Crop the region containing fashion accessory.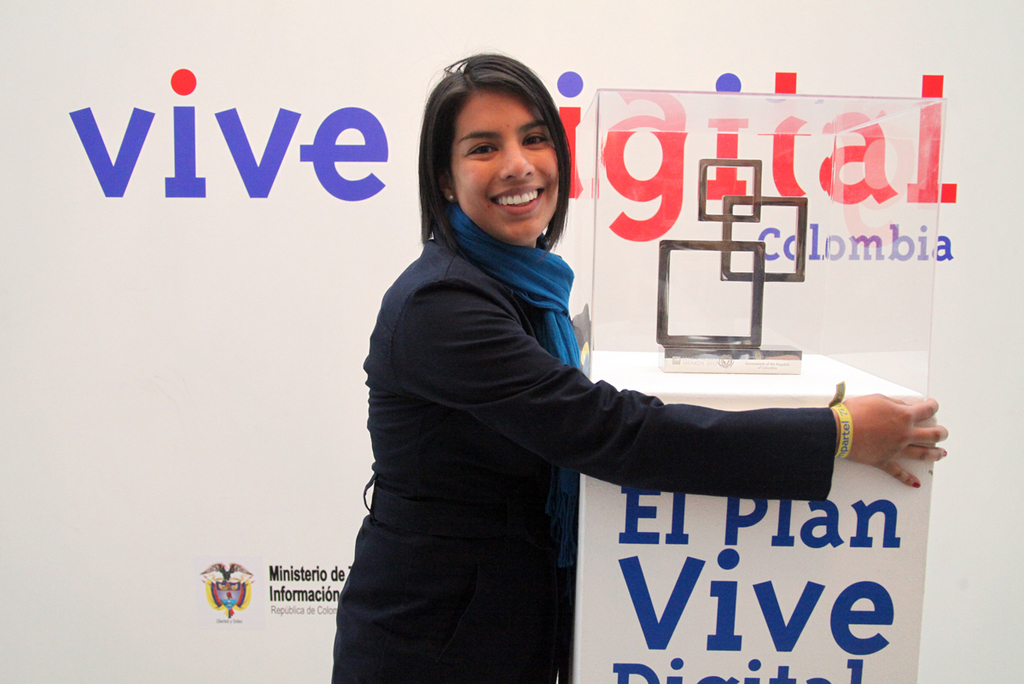
Crop region: (left=828, top=381, right=853, bottom=458).
